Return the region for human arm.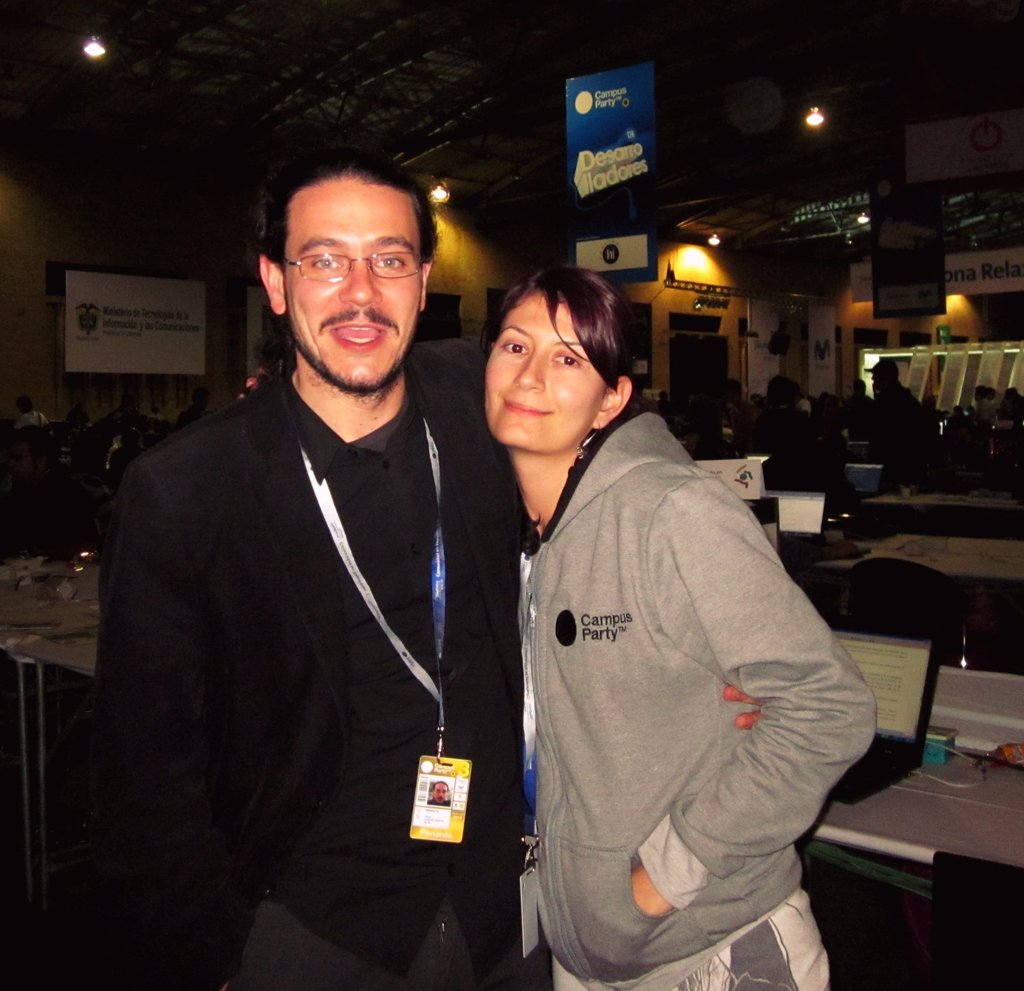
crop(652, 503, 831, 883).
